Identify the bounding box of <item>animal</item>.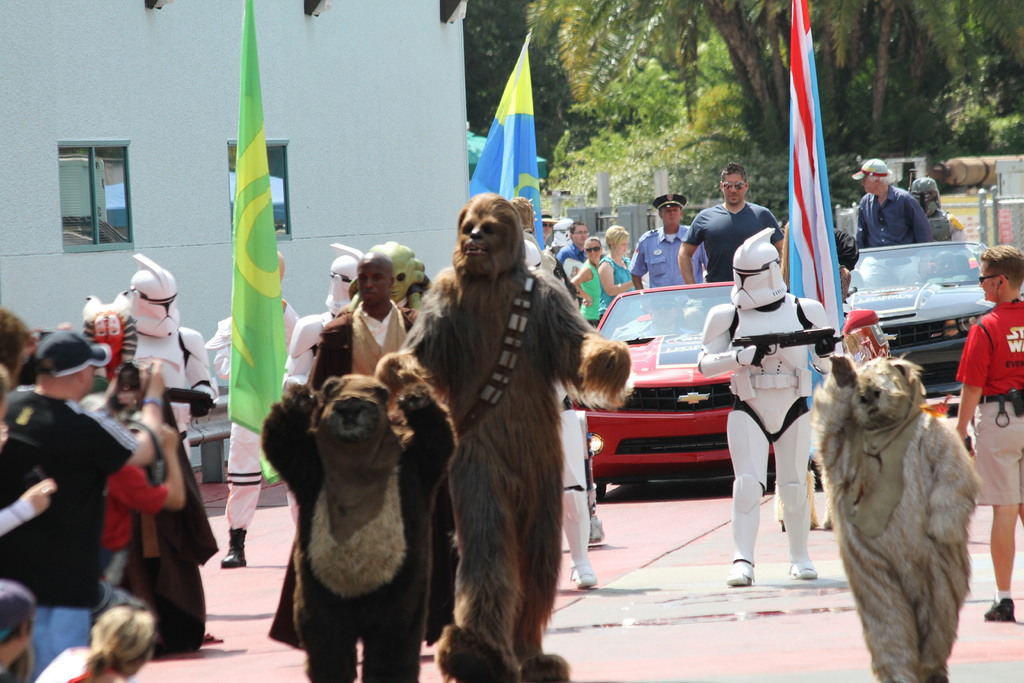
bbox=(262, 347, 456, 682).
